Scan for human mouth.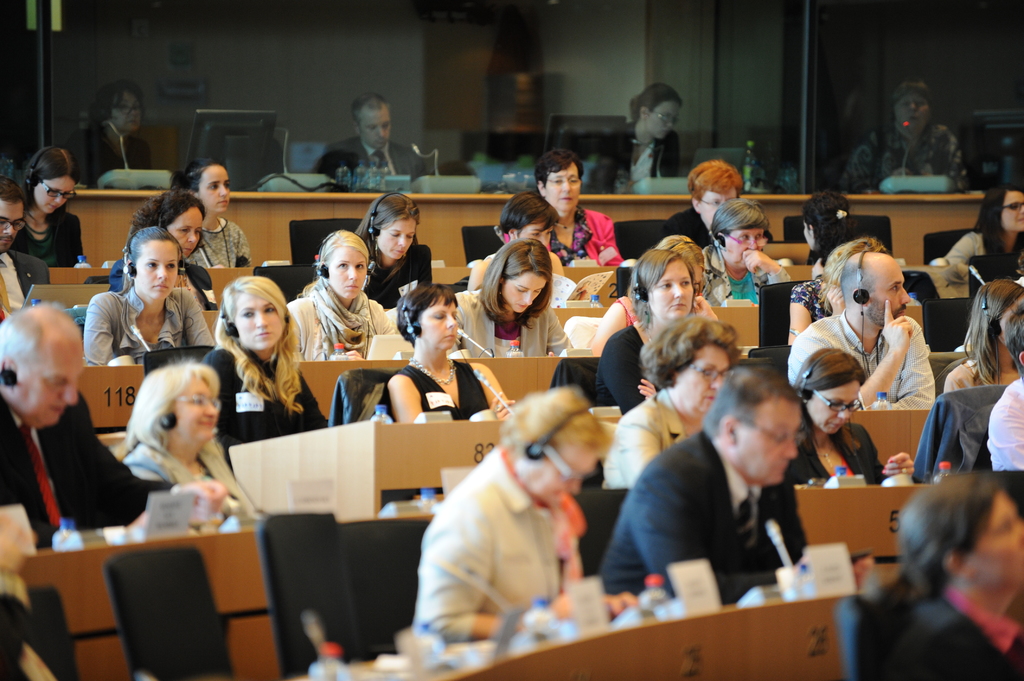
Scan result: crop(259, 330, 275, 343).
